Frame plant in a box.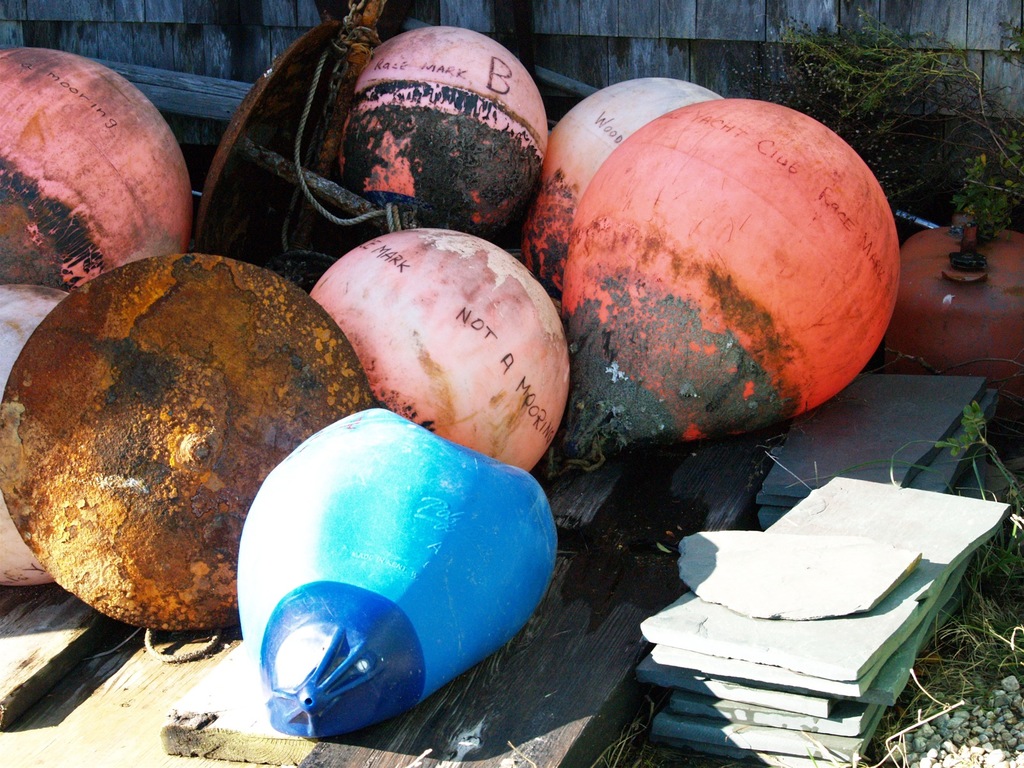
BBox(732, 6, 1023, 226).
